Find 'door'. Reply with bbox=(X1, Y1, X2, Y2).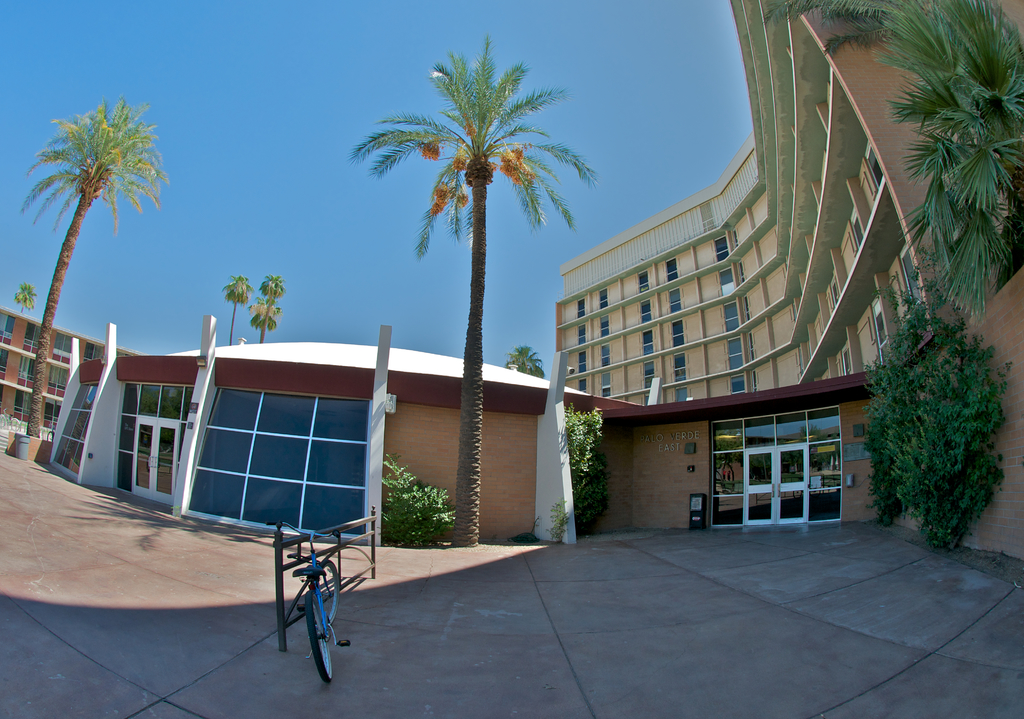
bbox=(134, 420, 189, 512).
